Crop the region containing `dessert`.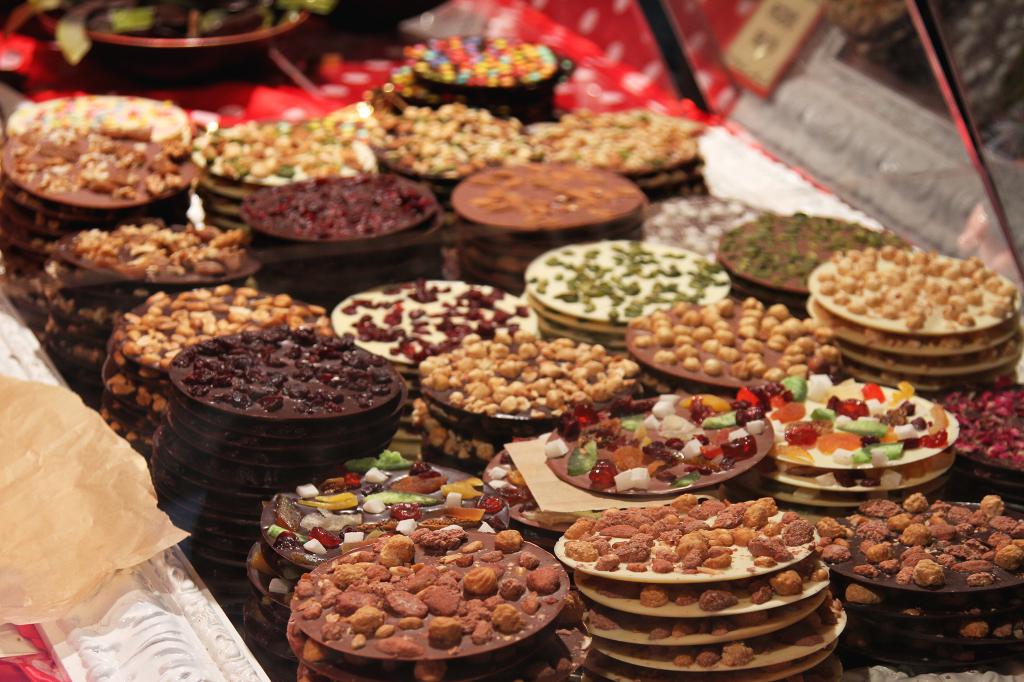
Crop region: 150:320:401:524.
